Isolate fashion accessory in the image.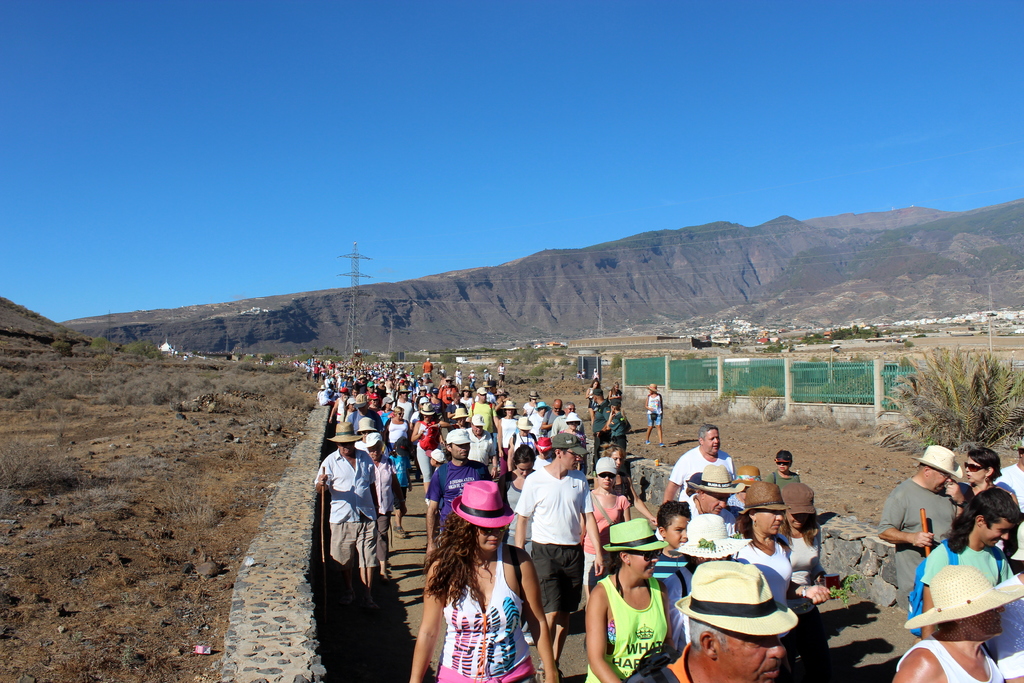
Isolated region: bbox=[529, 391, 538, 397].
